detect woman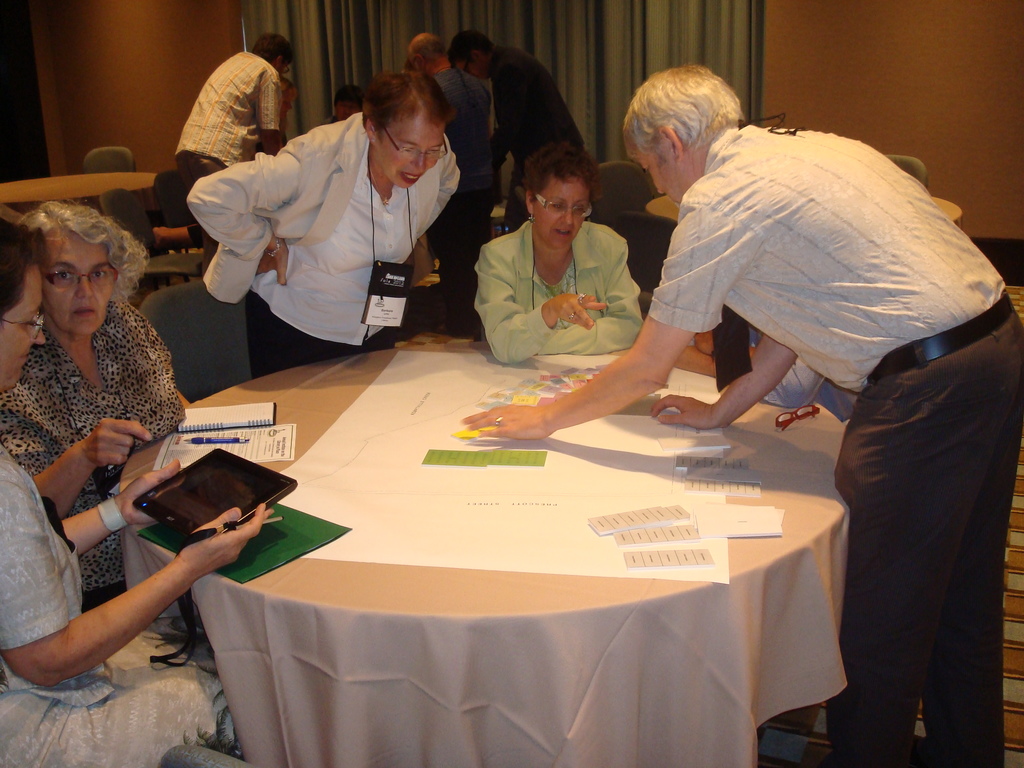
bbox(186, 68, 465, 385)
